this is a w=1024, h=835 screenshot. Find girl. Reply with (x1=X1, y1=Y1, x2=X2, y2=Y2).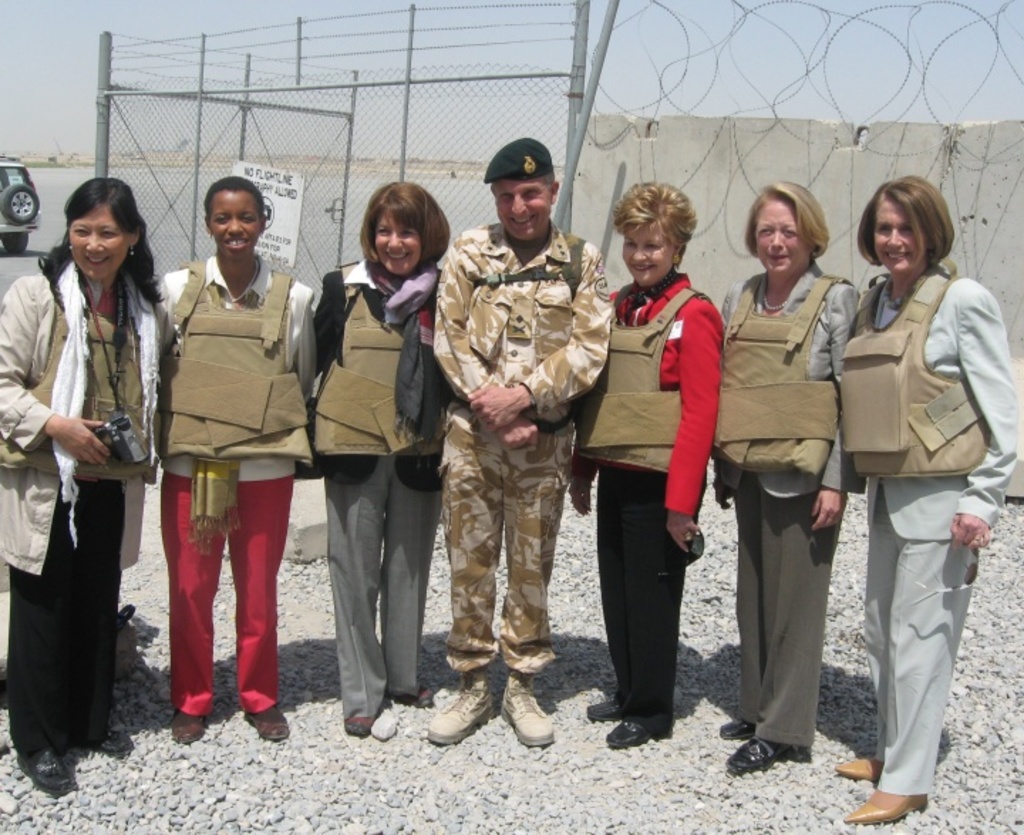
(x1=27, y1=168, x2=209, y2=757).
